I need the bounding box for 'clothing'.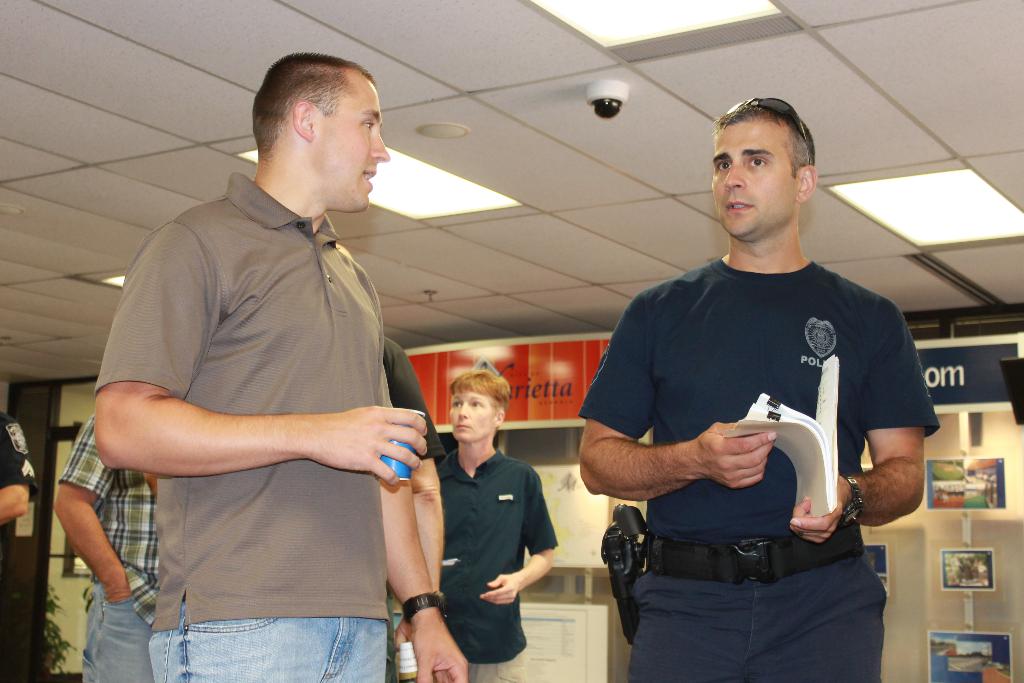
Here it is: (x1=93, y1=175, x2=387, y2=682).
